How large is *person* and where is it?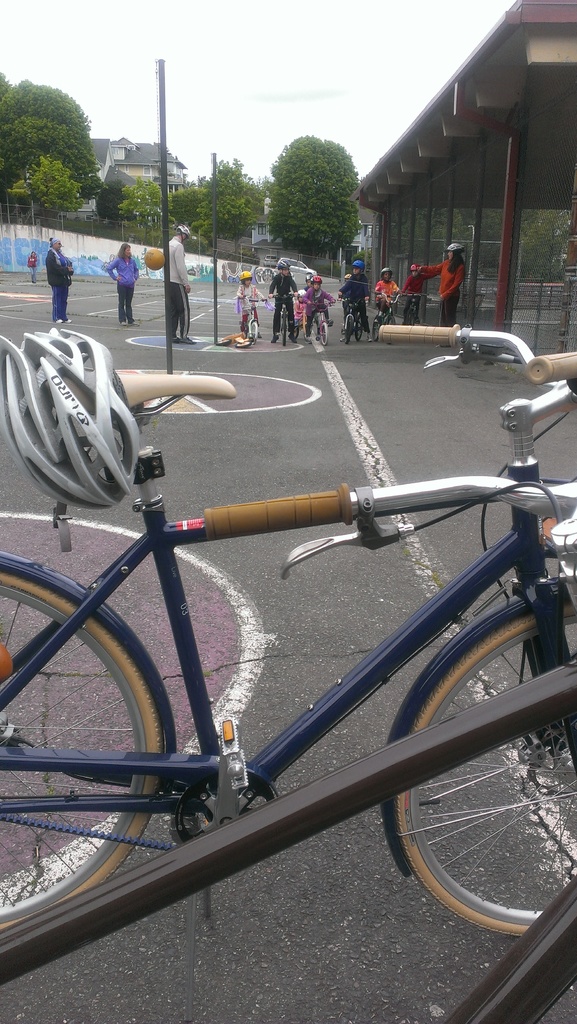
Bounding box: detection(234, 278, 269, 339).
